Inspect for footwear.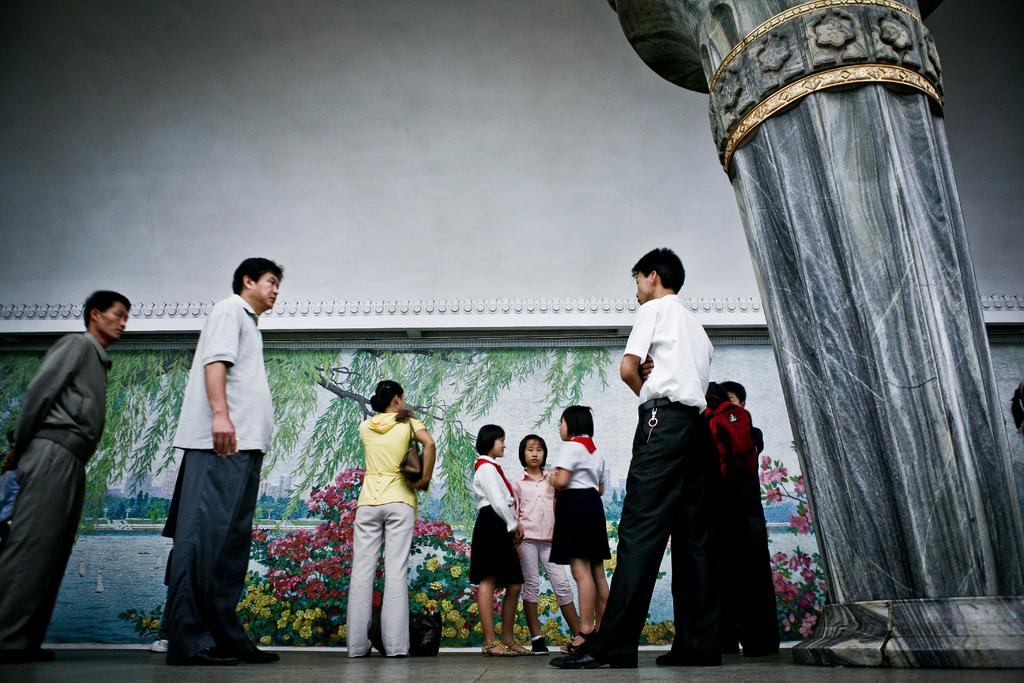
Inspection: 554,643,638,667.
